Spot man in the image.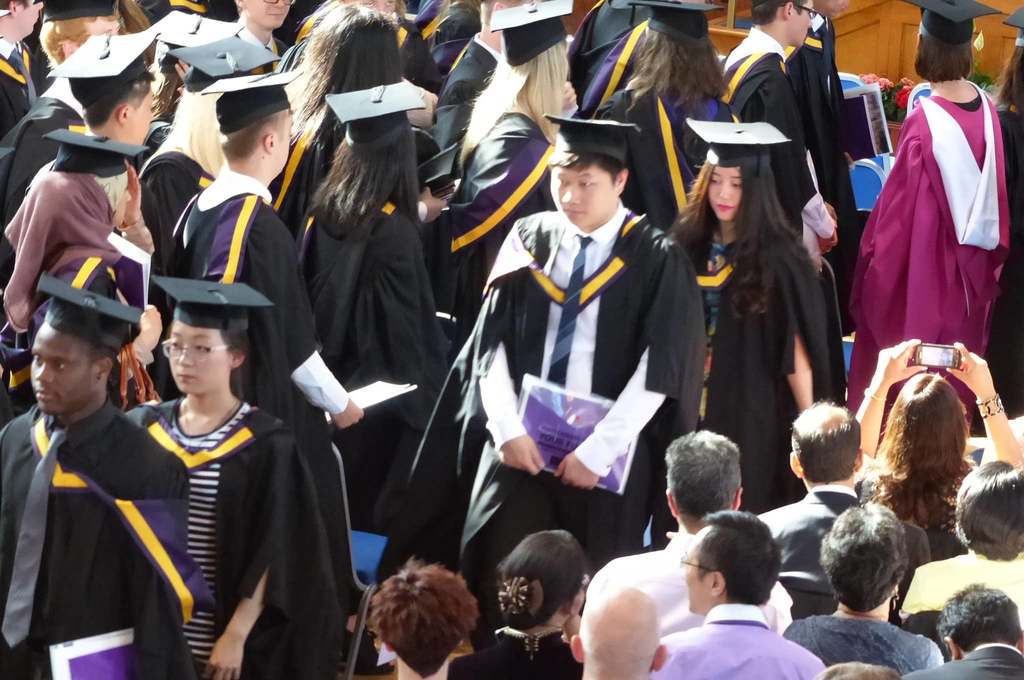
man found at rect(756, 398, 934, 619).
